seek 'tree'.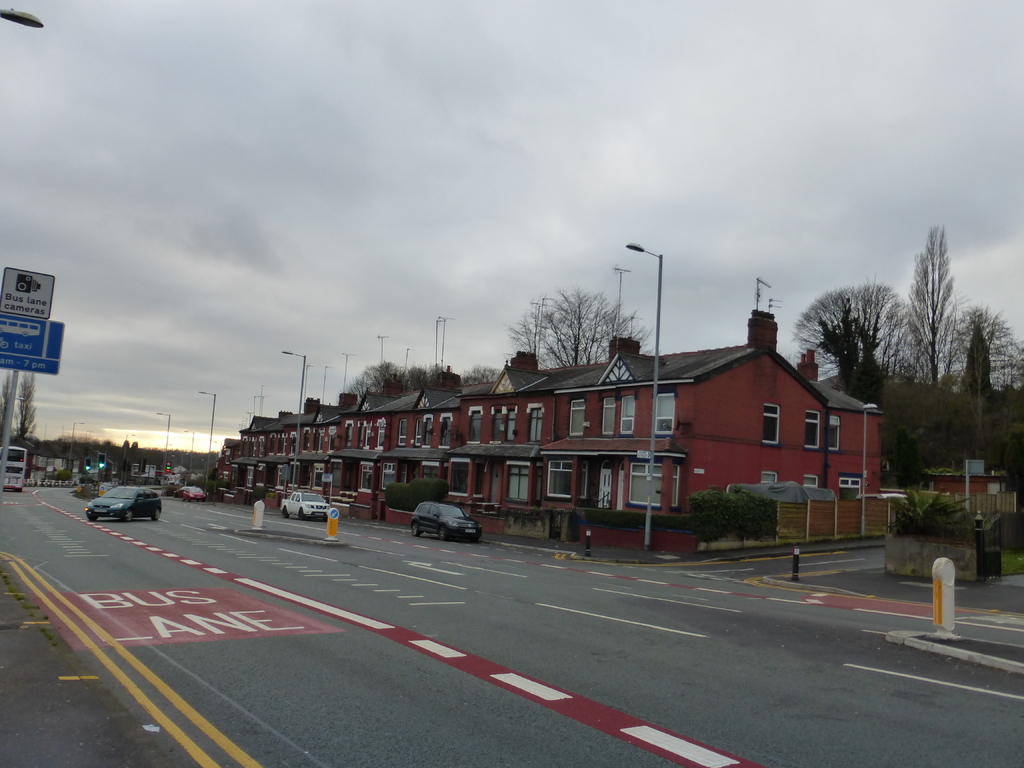
bbox(500, 284, 655, 374).
